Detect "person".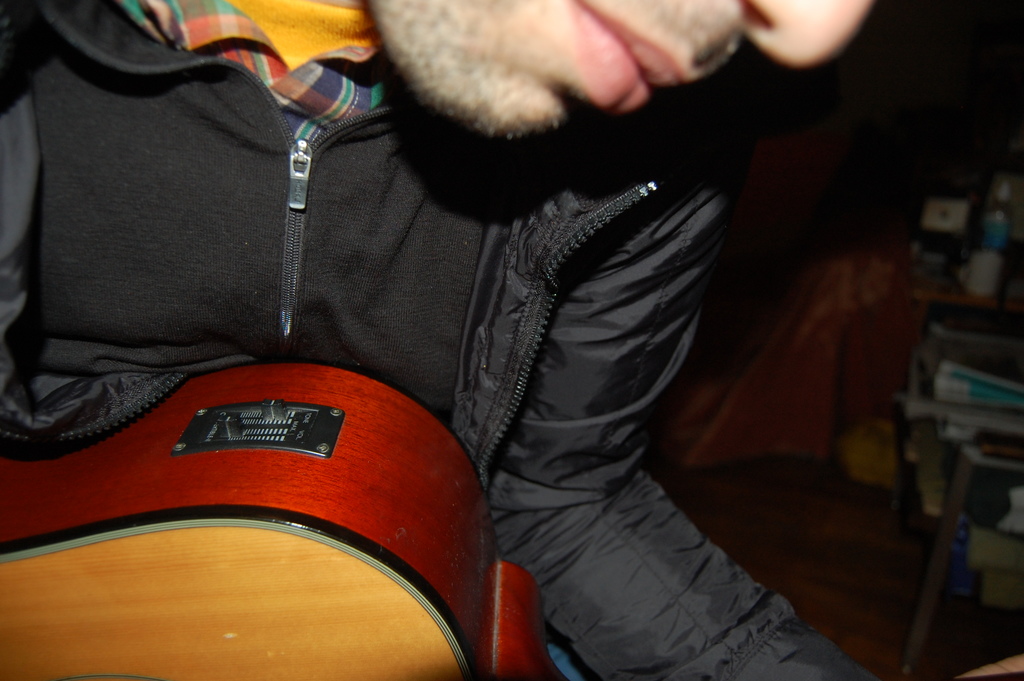
Detected at 6/0/831/680.
